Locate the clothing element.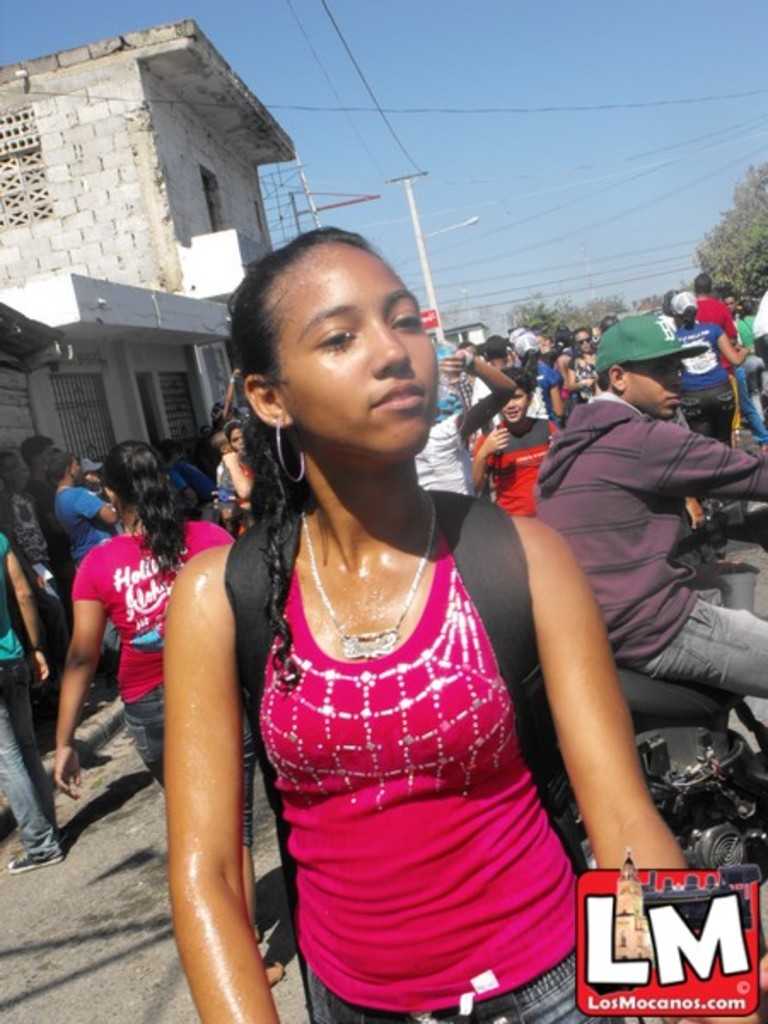
Element bbox: (476,410,553,512).
